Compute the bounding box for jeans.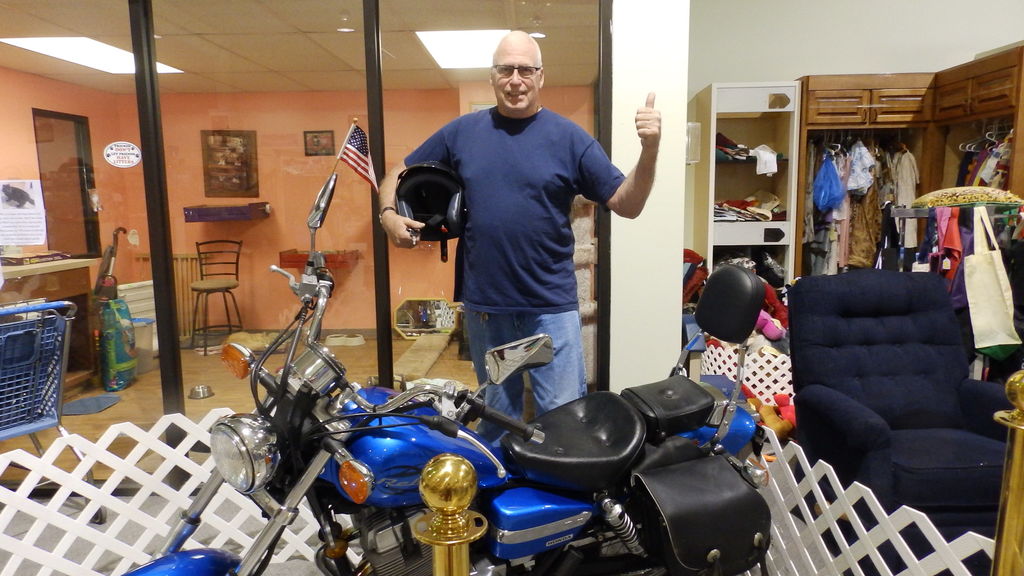
[465,303,590,433].
